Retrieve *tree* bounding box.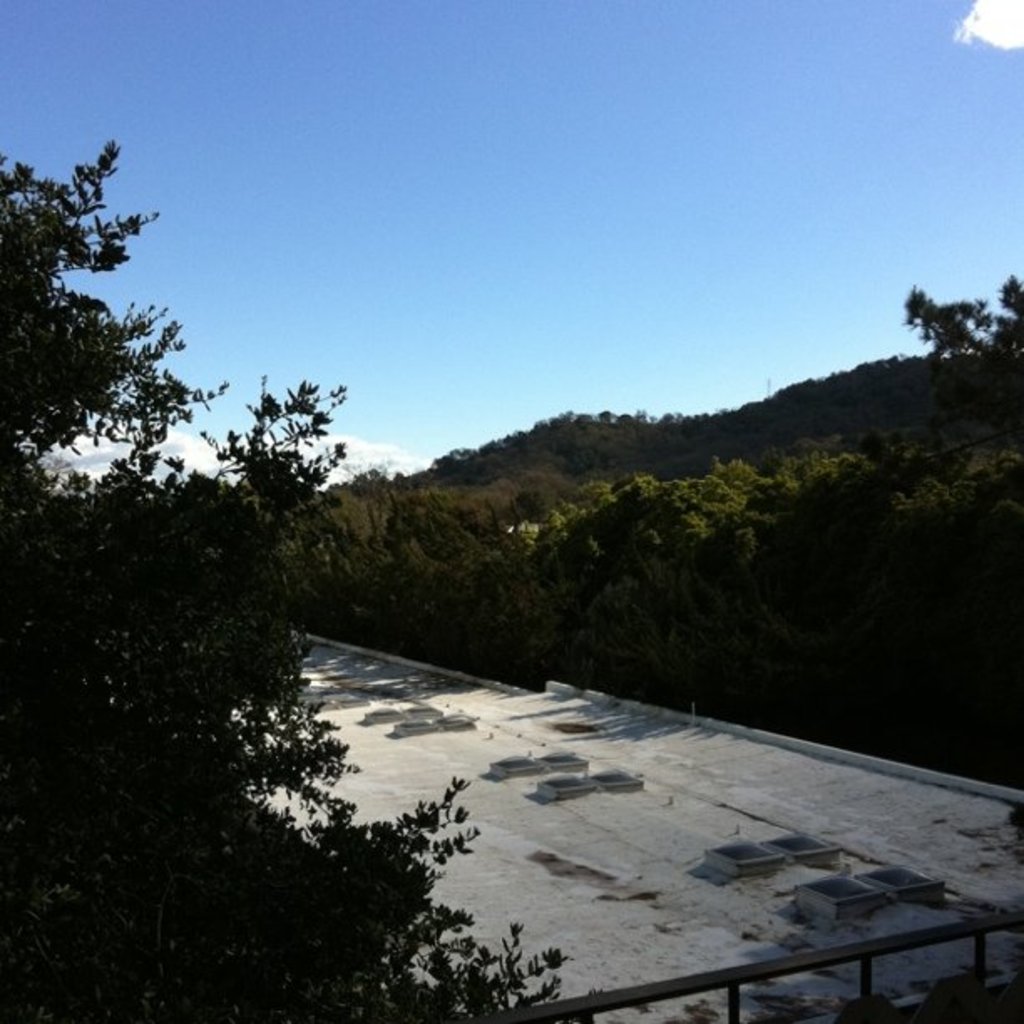
Bounding box: select_region(0, 373, 579, 1022).
